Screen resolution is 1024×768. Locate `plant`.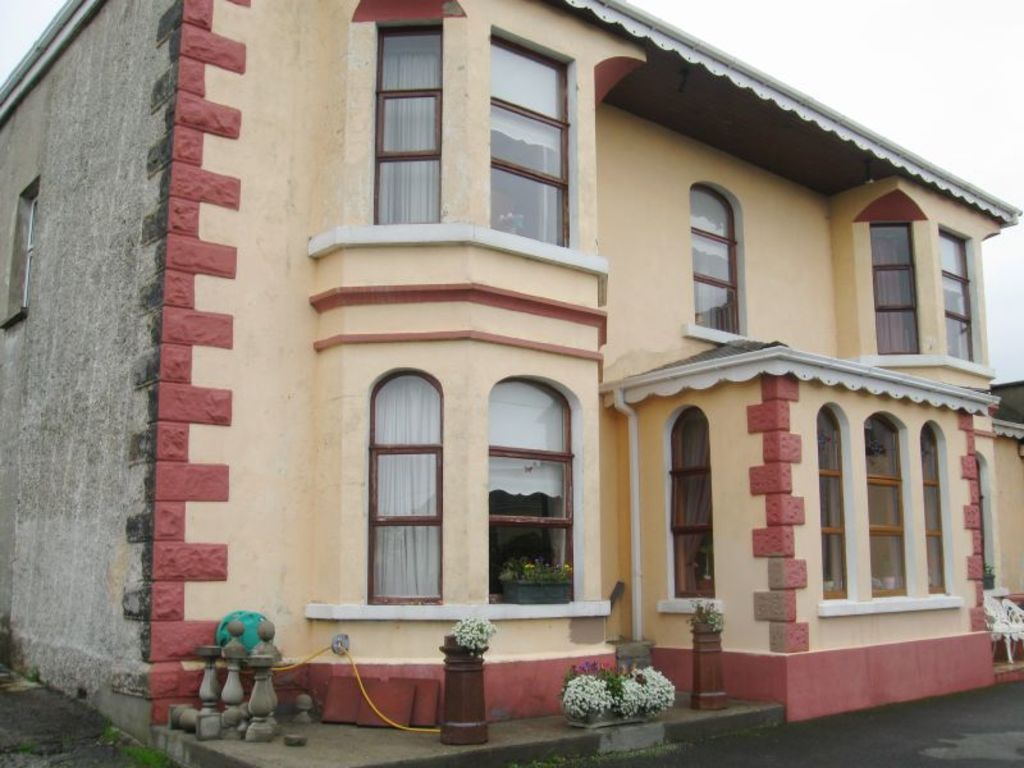
Rect(543, 659, 678, 733).
